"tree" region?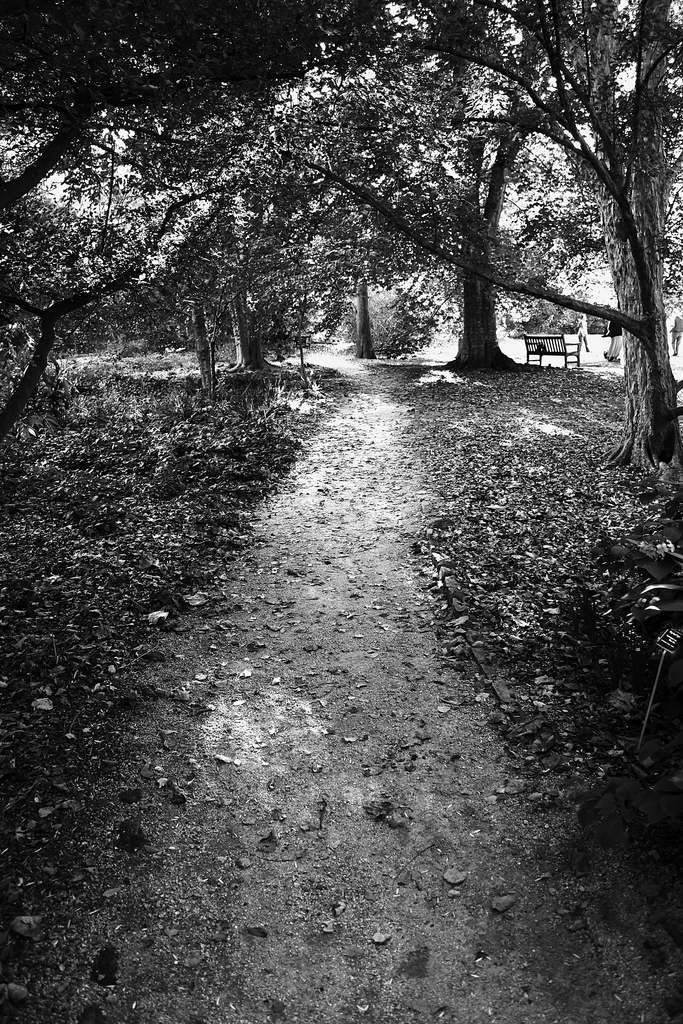
{"left": 264, "top": 1, "right": 682, "bottom": 469}
